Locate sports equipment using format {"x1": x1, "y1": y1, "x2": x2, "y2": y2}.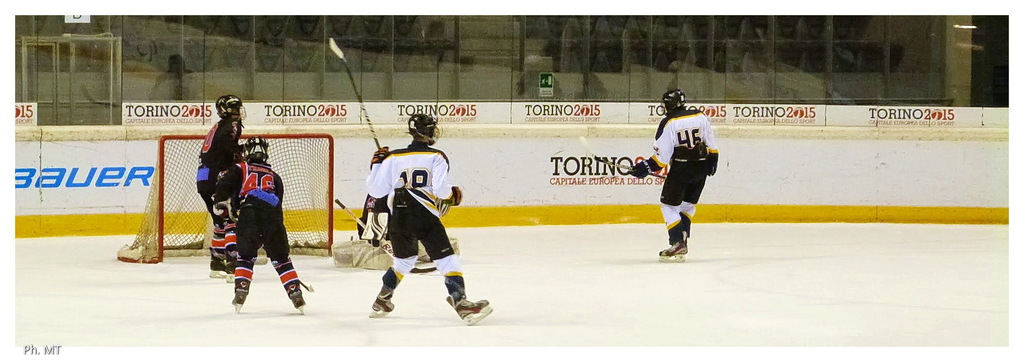
{"x1": 627, "y1": 160, "x2": 664, "y2": 178}.
